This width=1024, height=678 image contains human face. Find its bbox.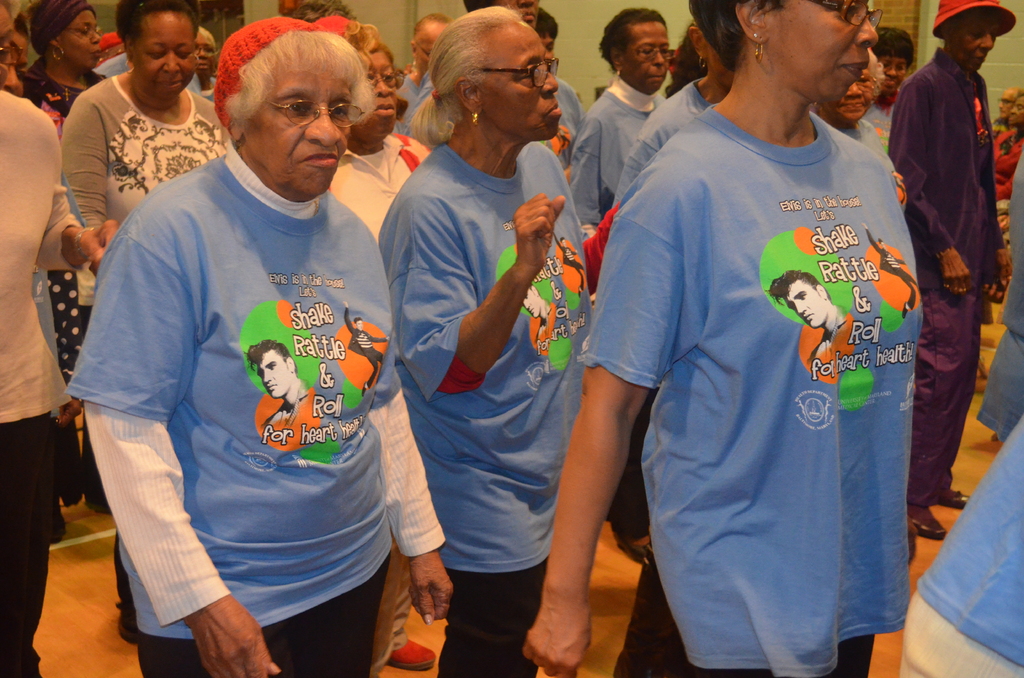
x1=346, y1=40, x2=403, y2=138.
